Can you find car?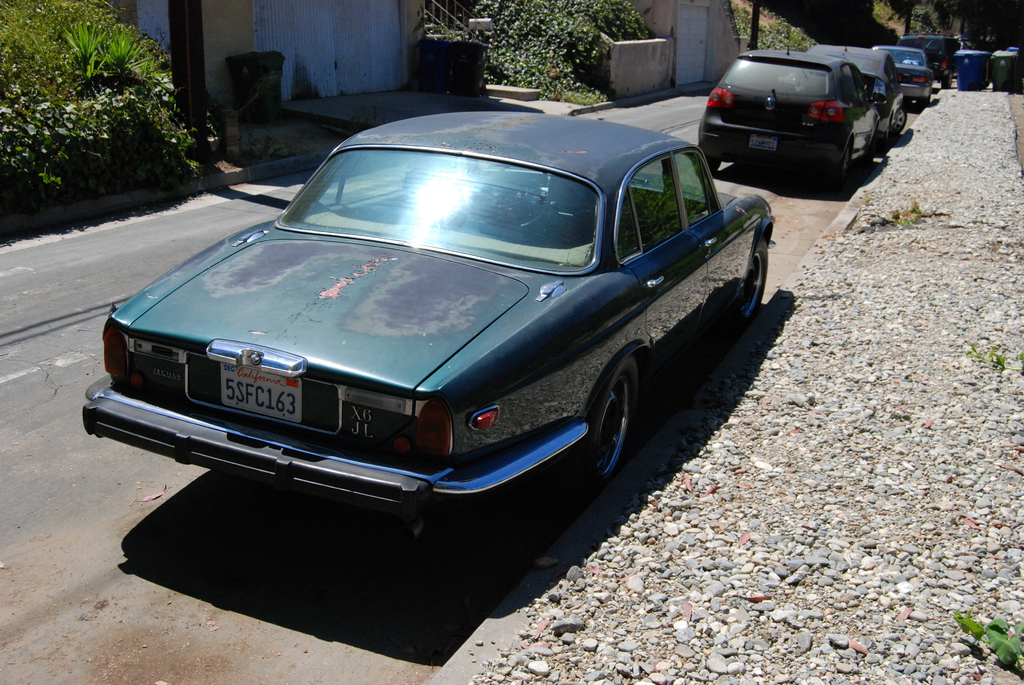
Yes, bounding box: 84 112 776 507.
